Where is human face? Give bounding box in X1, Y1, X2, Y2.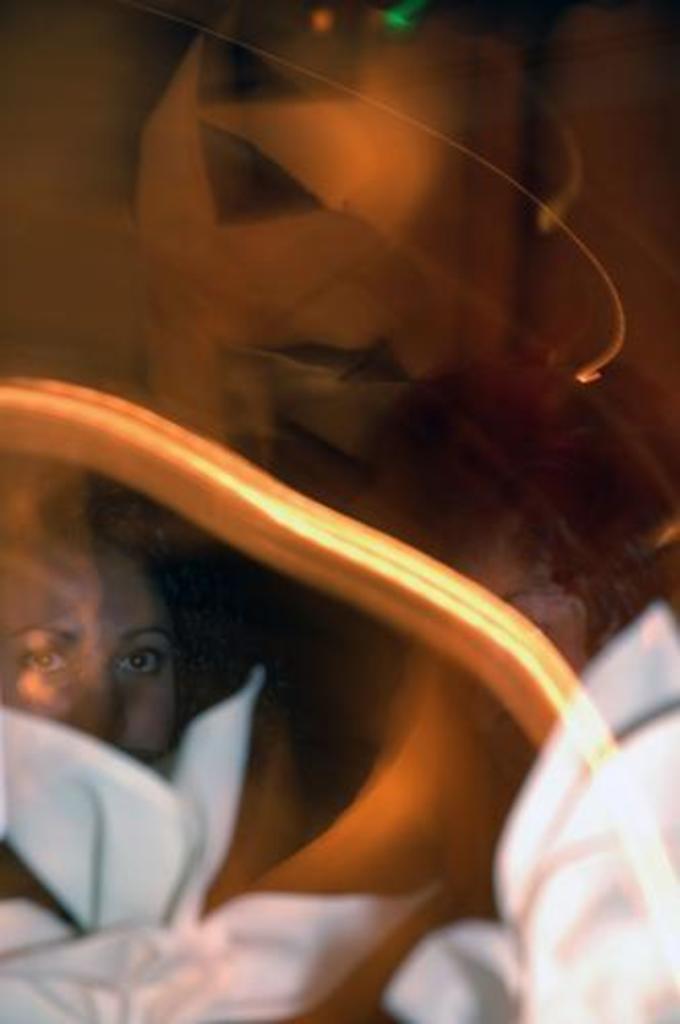
10, 555, 176, 745.
